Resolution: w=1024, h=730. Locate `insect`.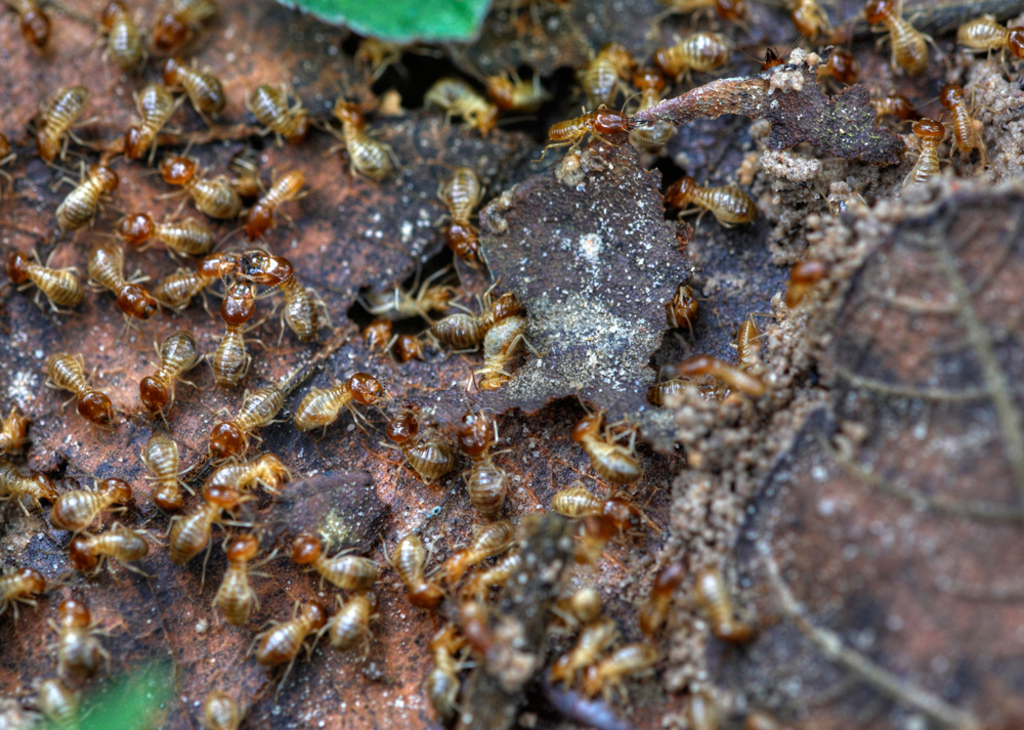
crop(812, 48, 868, 93).
